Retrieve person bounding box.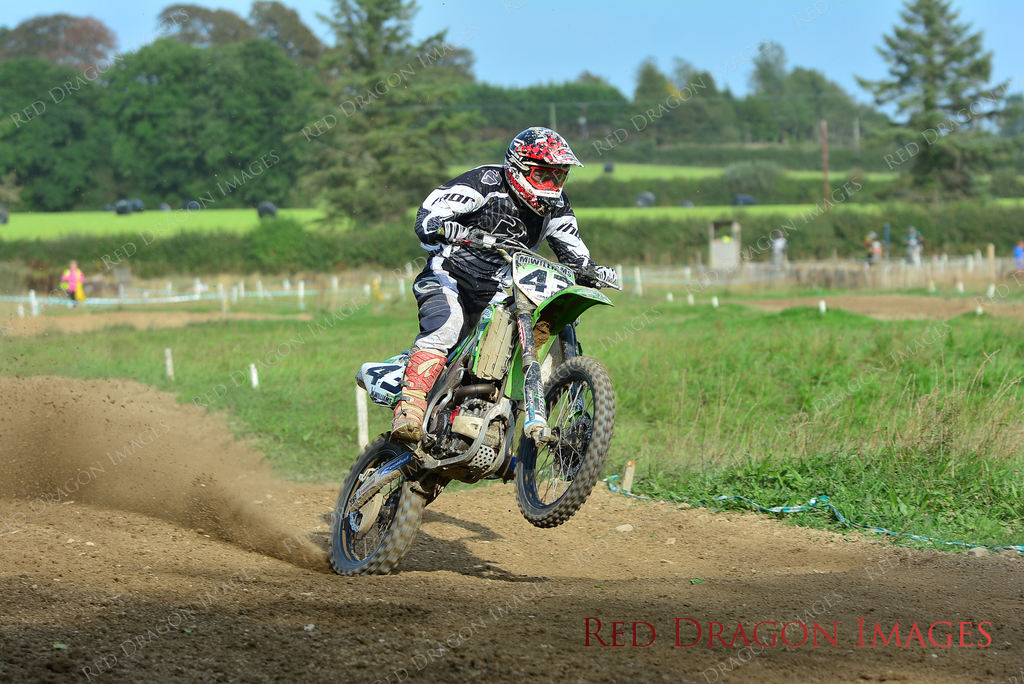
Bounding box: 58, 254, 85, 308.
